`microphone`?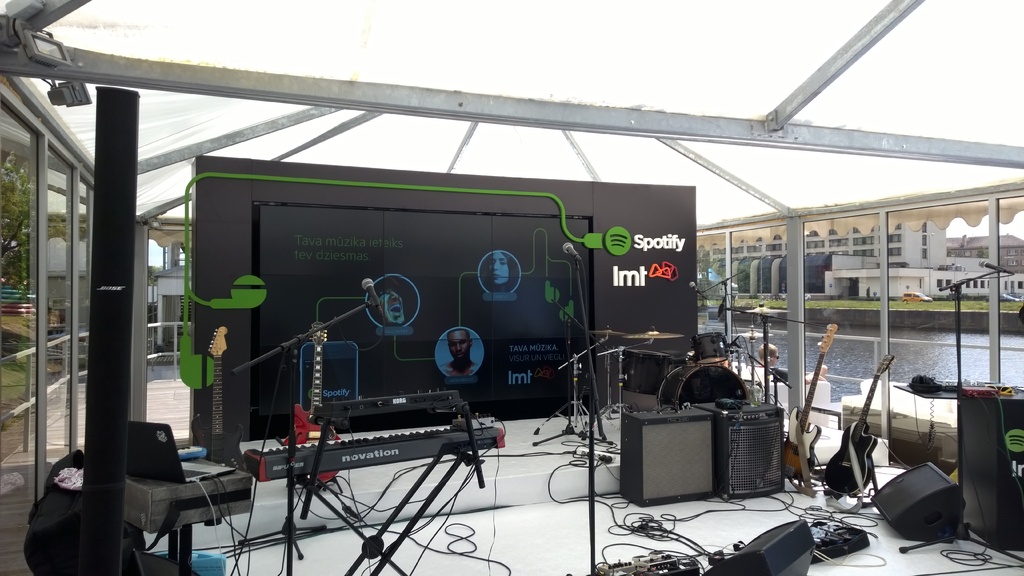
BBox(561, 241, 579, 264)
